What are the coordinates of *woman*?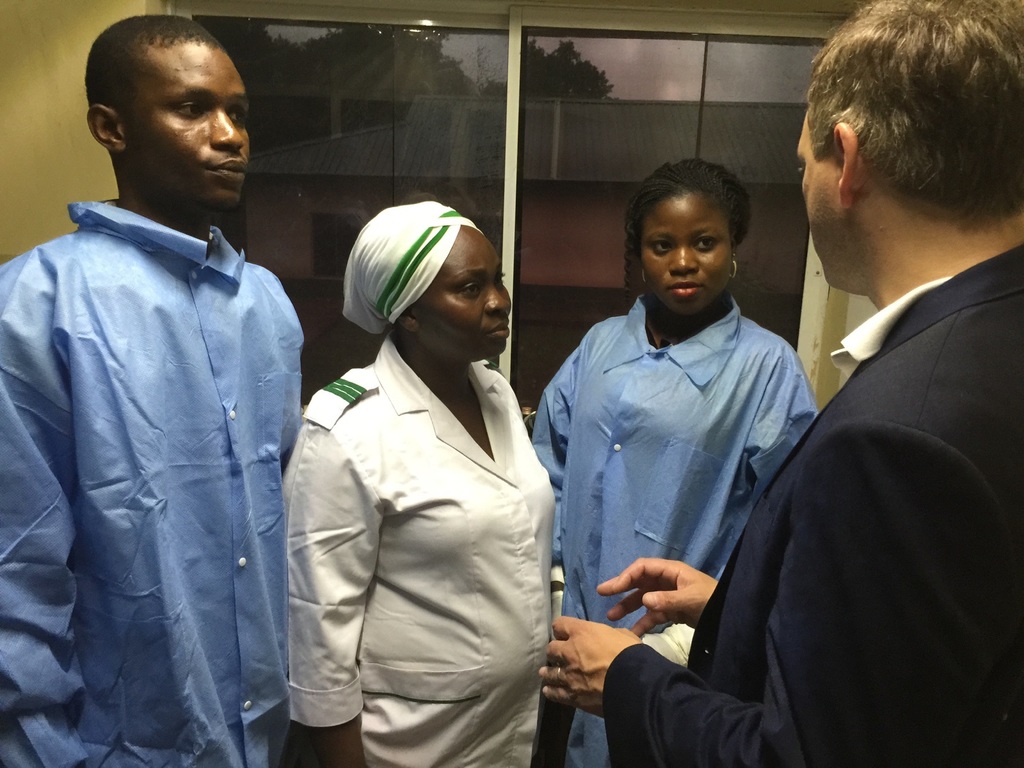
[left=287, top=196, right=570, bottom=767].
